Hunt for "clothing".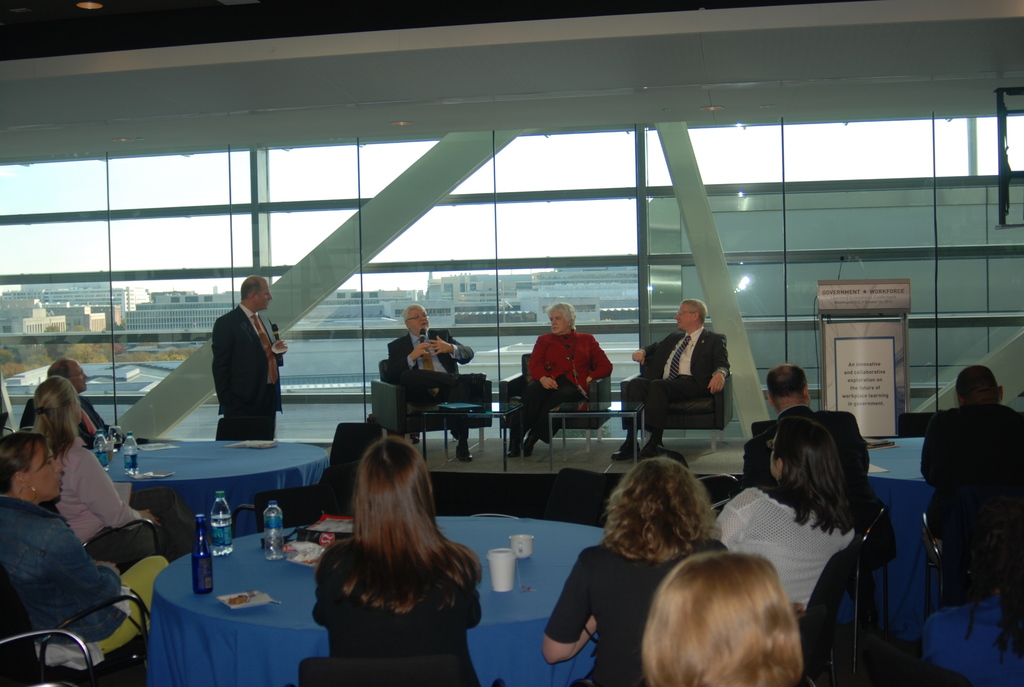
Hunted down at 626/328/725/438.
